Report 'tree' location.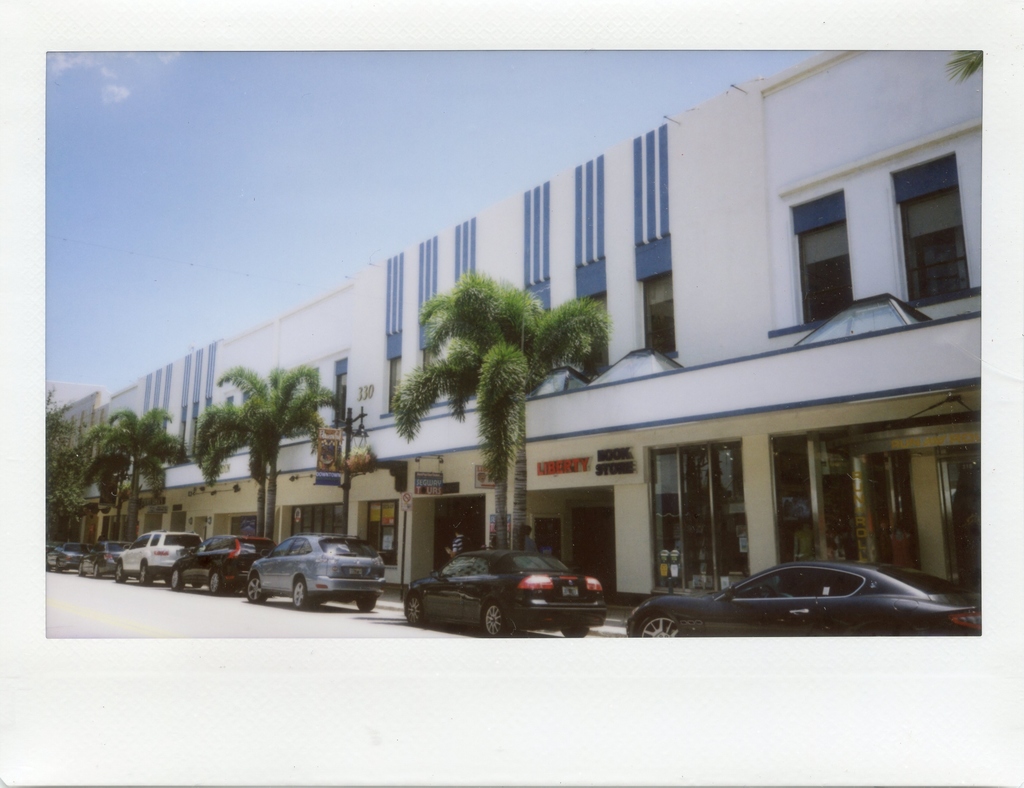
Report: l=383, t=241, r=600, b=582.
